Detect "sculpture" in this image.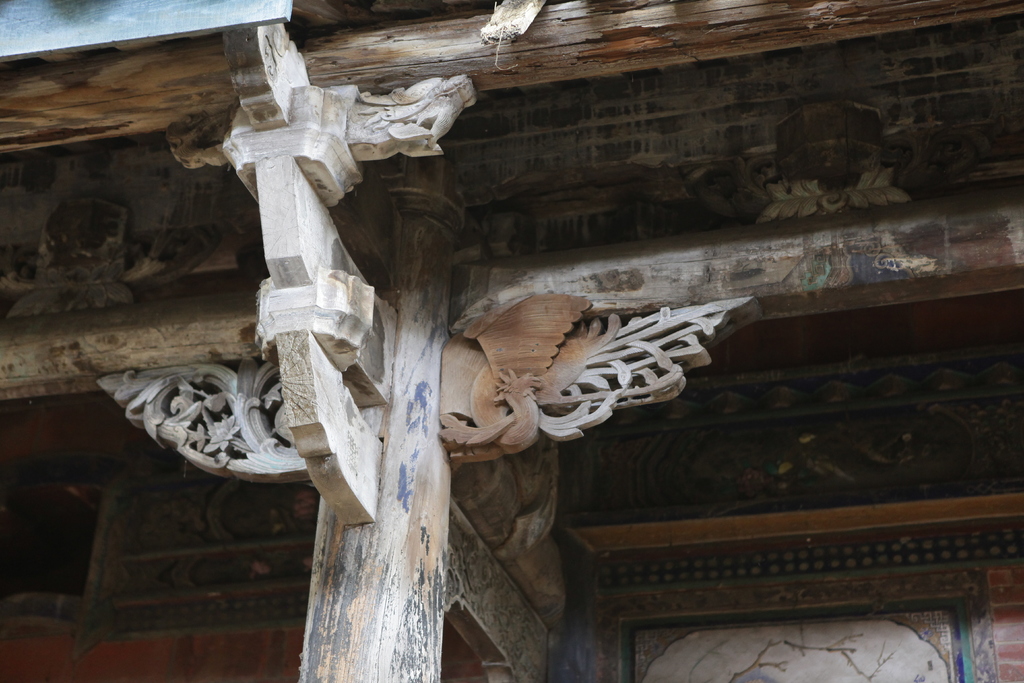
Detection: locate(114, 359, 296, 489).
